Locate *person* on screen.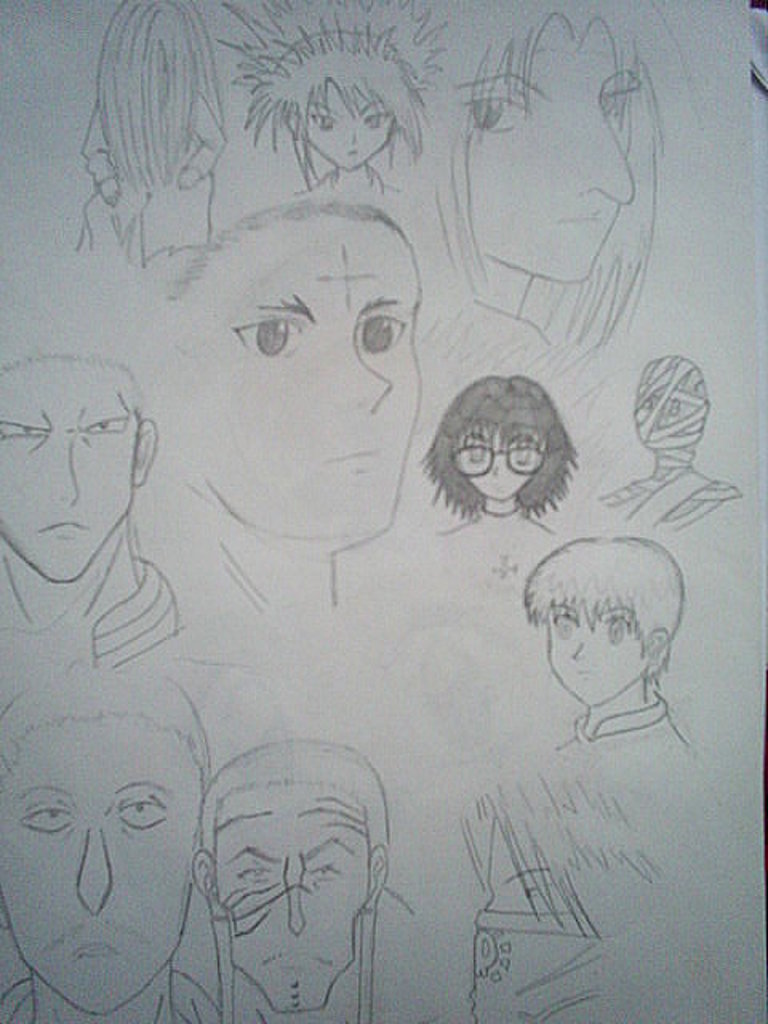
On screen at [410, 374, 586, 557].
